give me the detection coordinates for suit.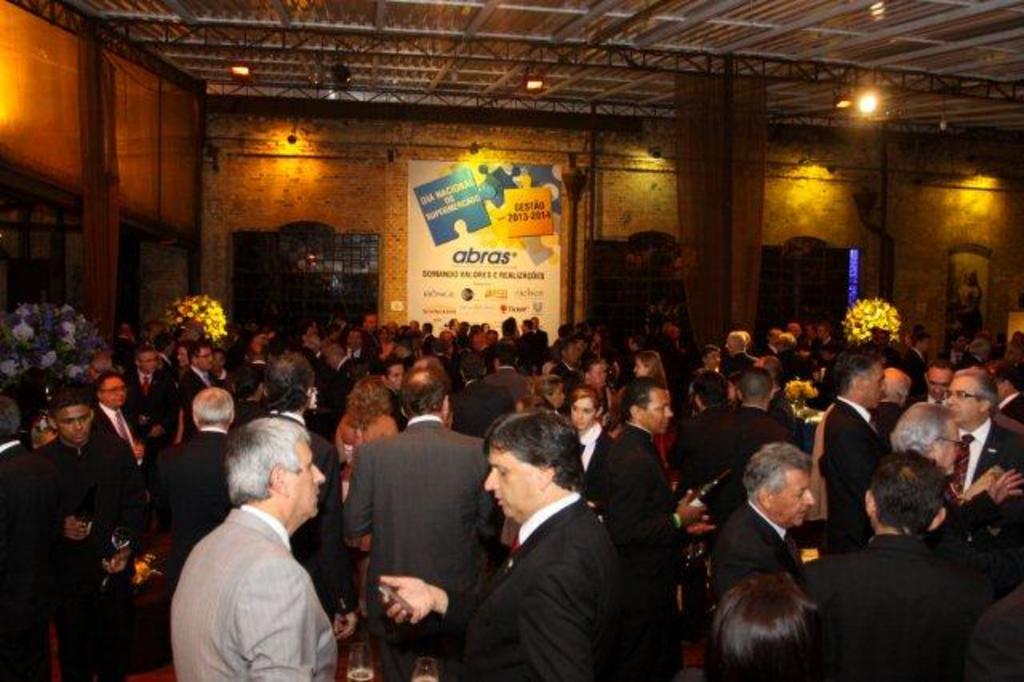
rect(803, 532, 974, 674).
